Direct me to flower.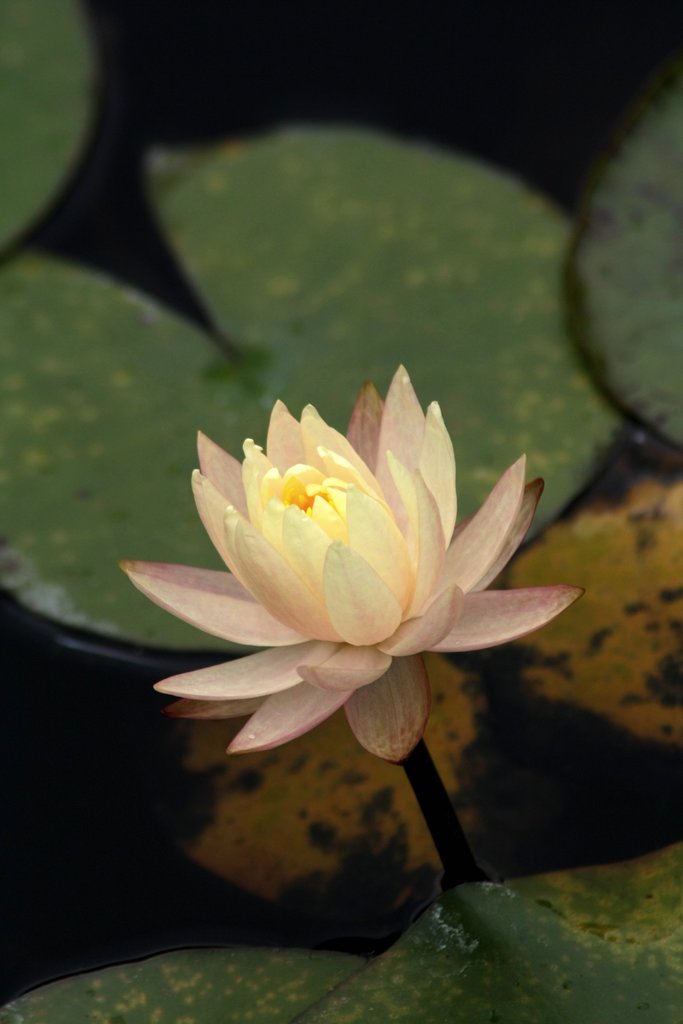
Direction: bbox(133, 369, 563, 769).
